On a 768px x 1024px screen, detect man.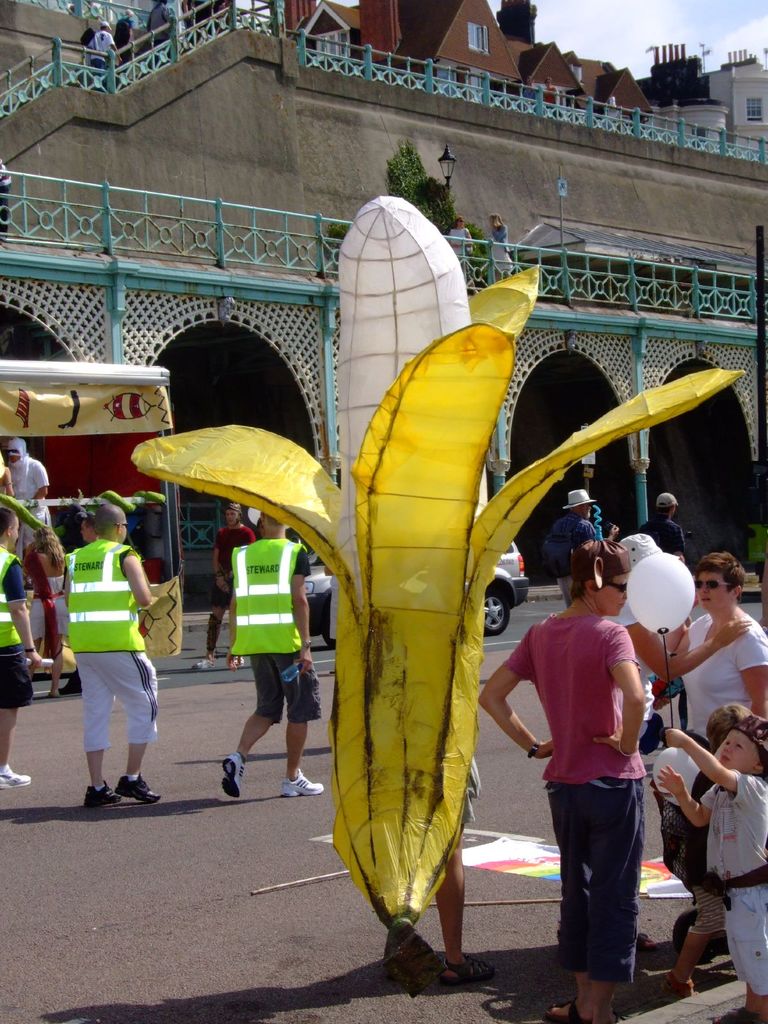
bbox=[6, 436, 51, 527].
